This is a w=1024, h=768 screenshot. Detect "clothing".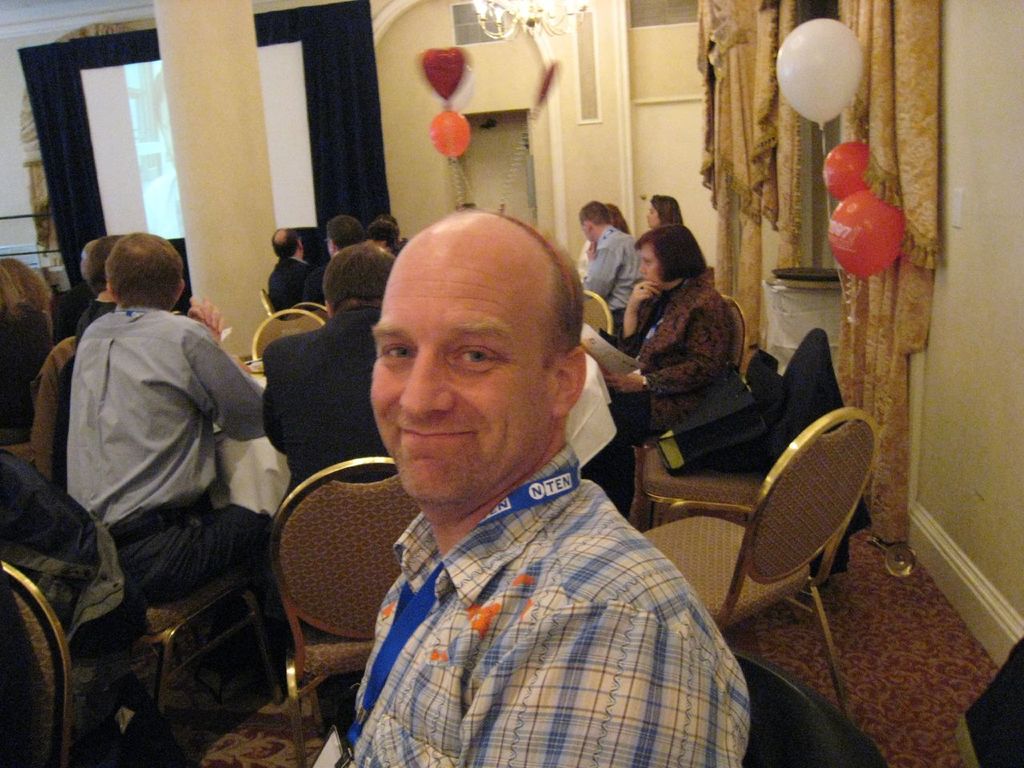
[x1=45, y1=234, x2=285, y2=669].
